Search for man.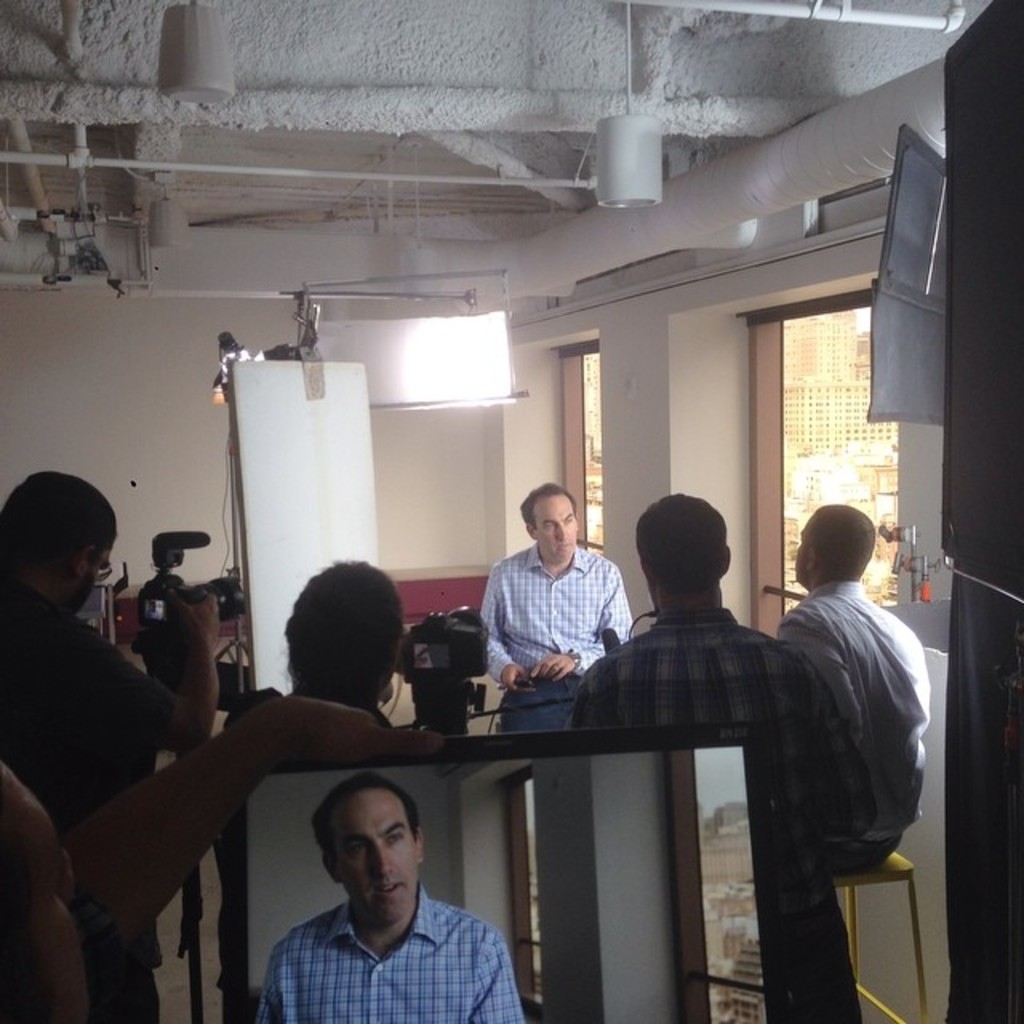
Found at <bbox>774, 502, 938, 875</bbox>.
